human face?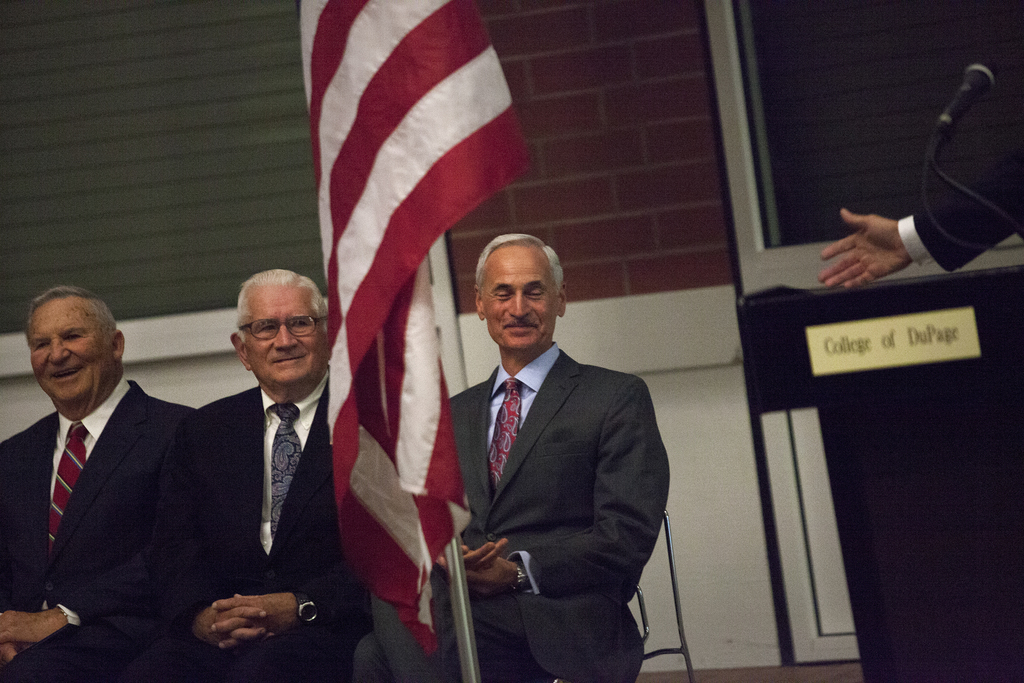
Rect(487, 241, 564, 354)
